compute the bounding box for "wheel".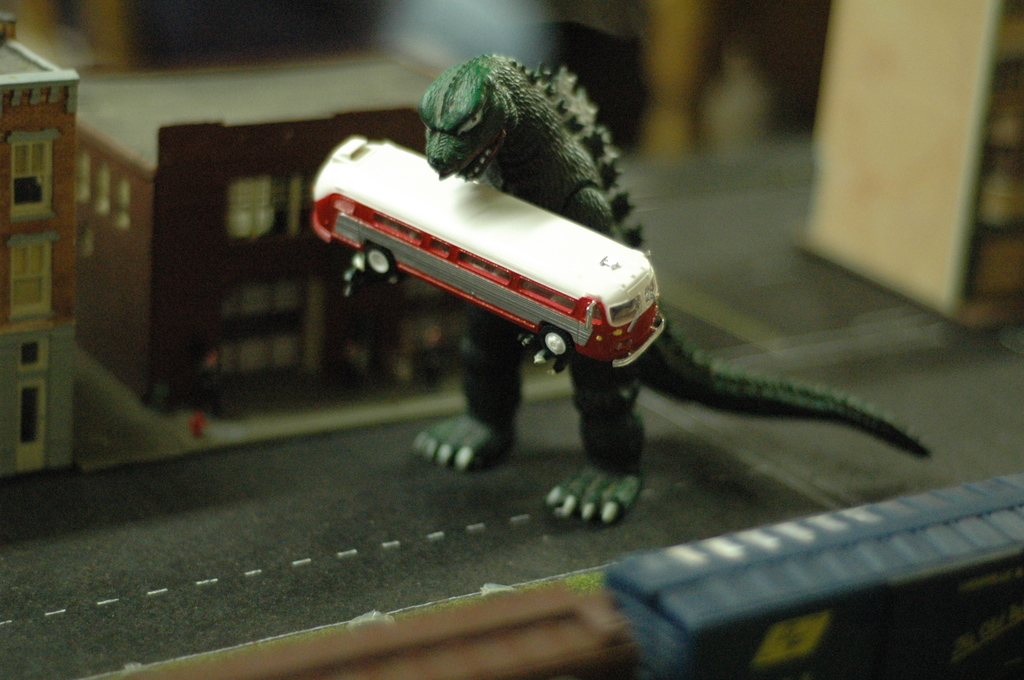
{"left": 362, "top": 242, "right": 396, "bottom": 282}.
